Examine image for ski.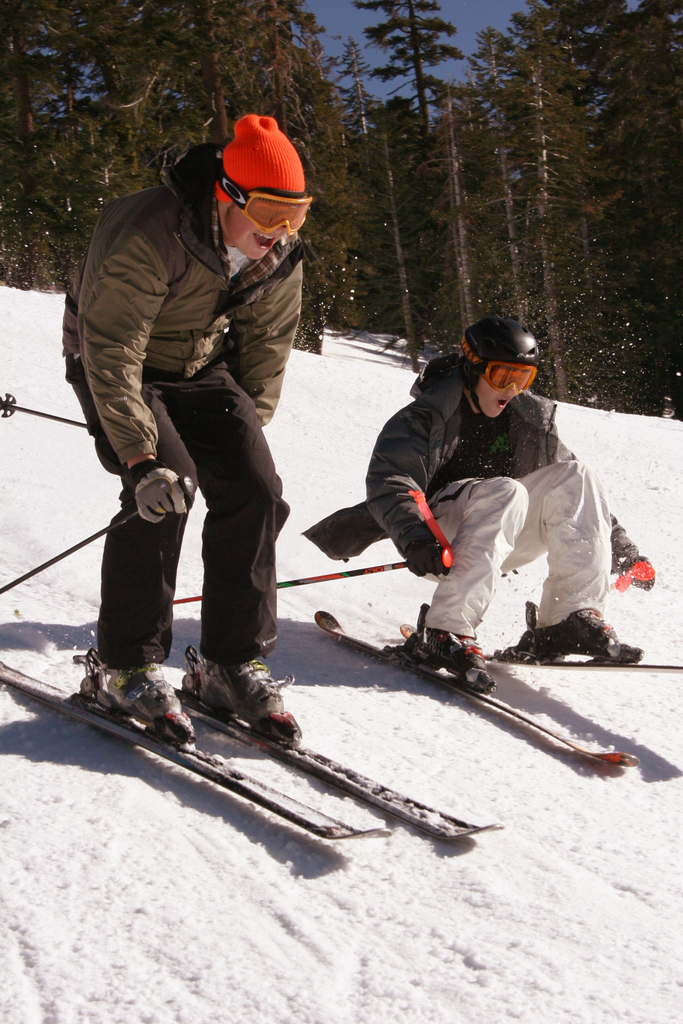
Examination result: (386,624,682,668).
